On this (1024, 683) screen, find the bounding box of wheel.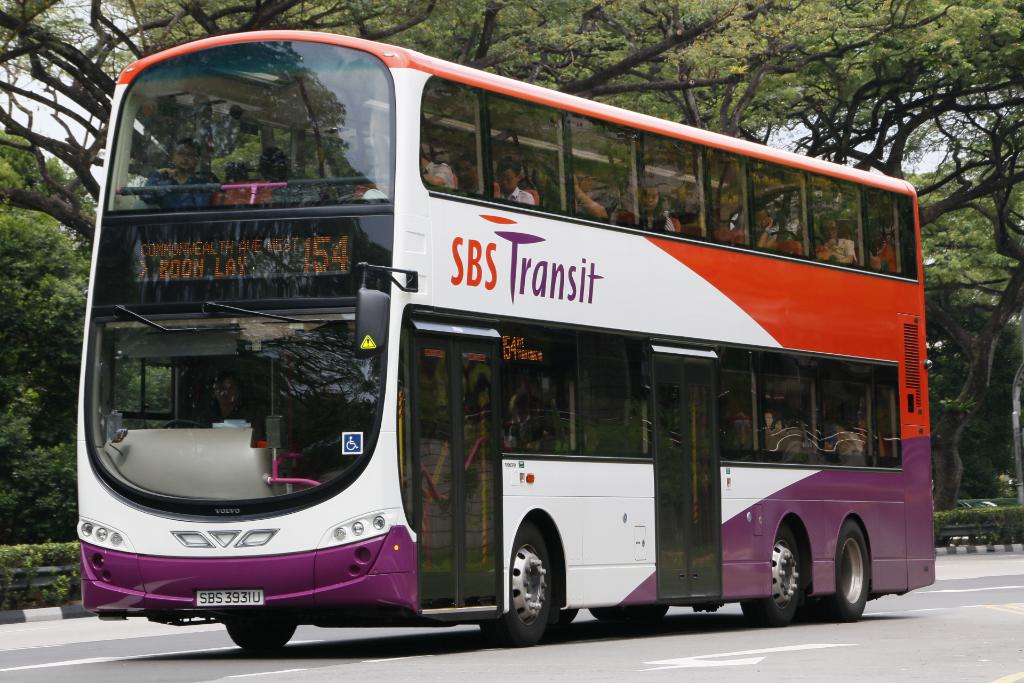
Bounding box: bbox(588, 604, 674, 630).
